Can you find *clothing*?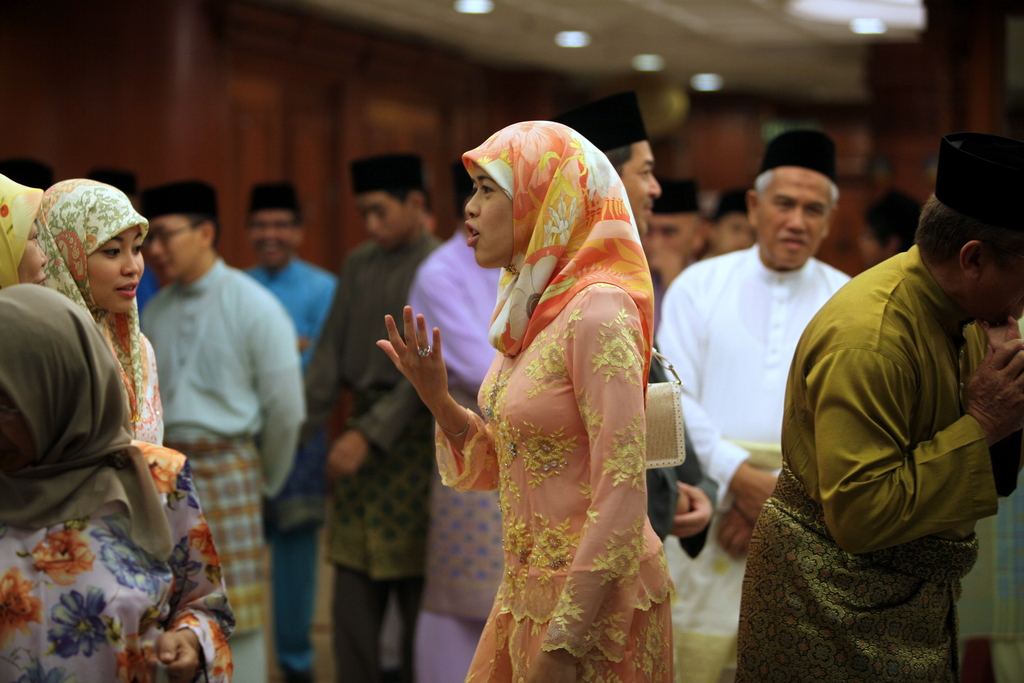
Yes, bounding box: bbox(0, 277, 237, 682).
